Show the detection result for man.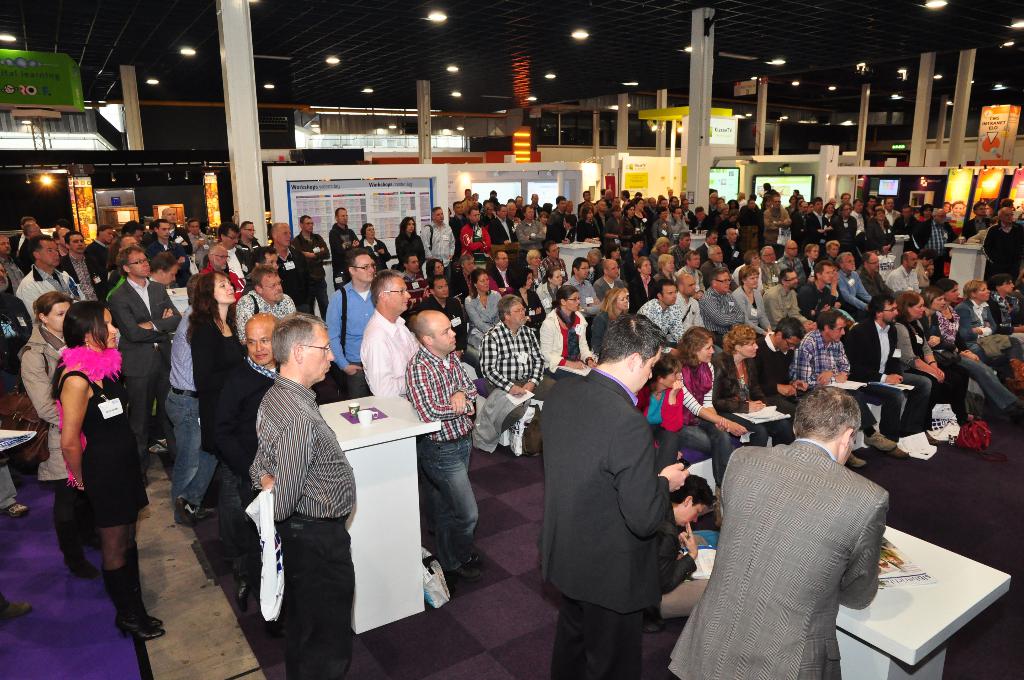
[745,318,796,398].
